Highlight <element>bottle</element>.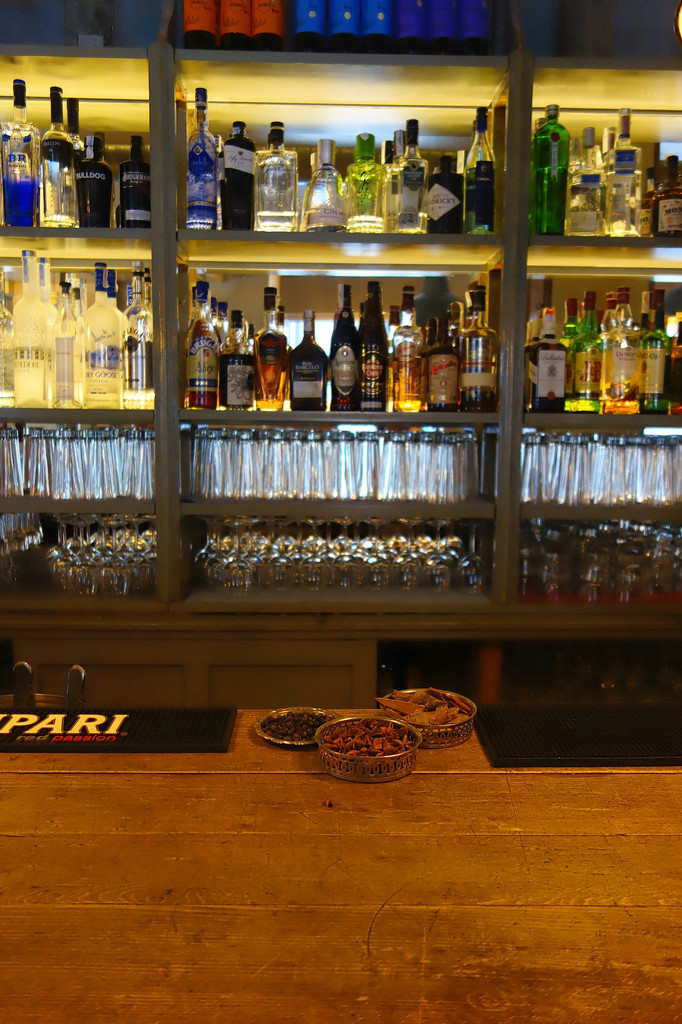
Highlighted region: <box>184,86,213,227</box>.
